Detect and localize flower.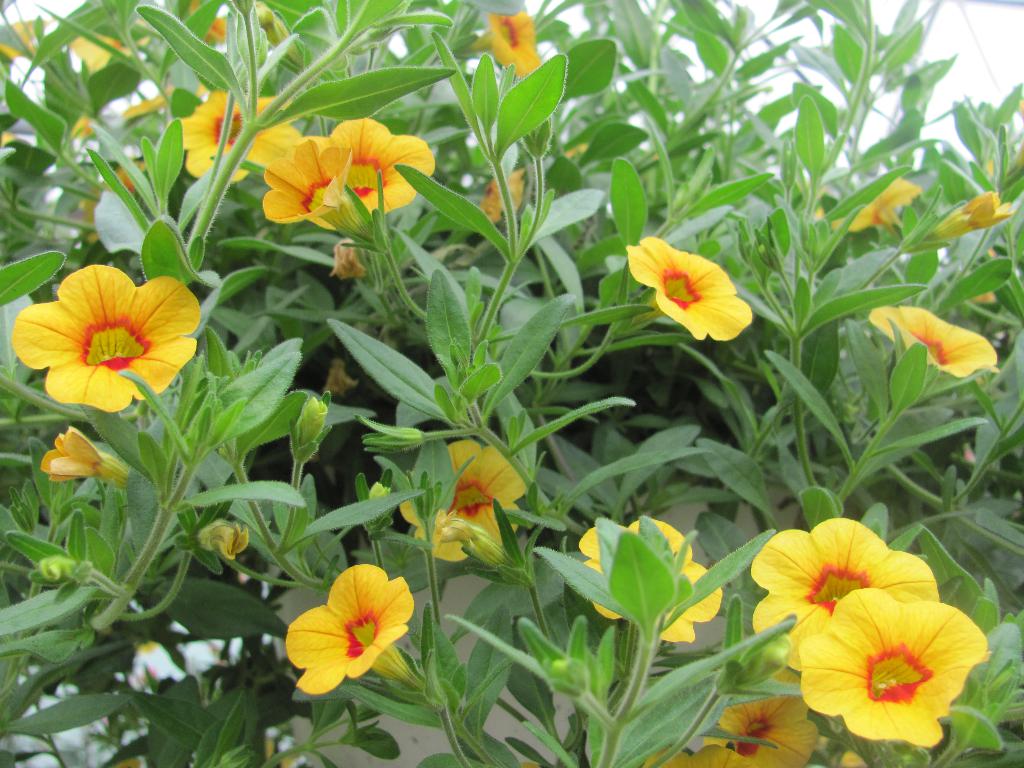
Localized at [267, 132, 371, 237].
